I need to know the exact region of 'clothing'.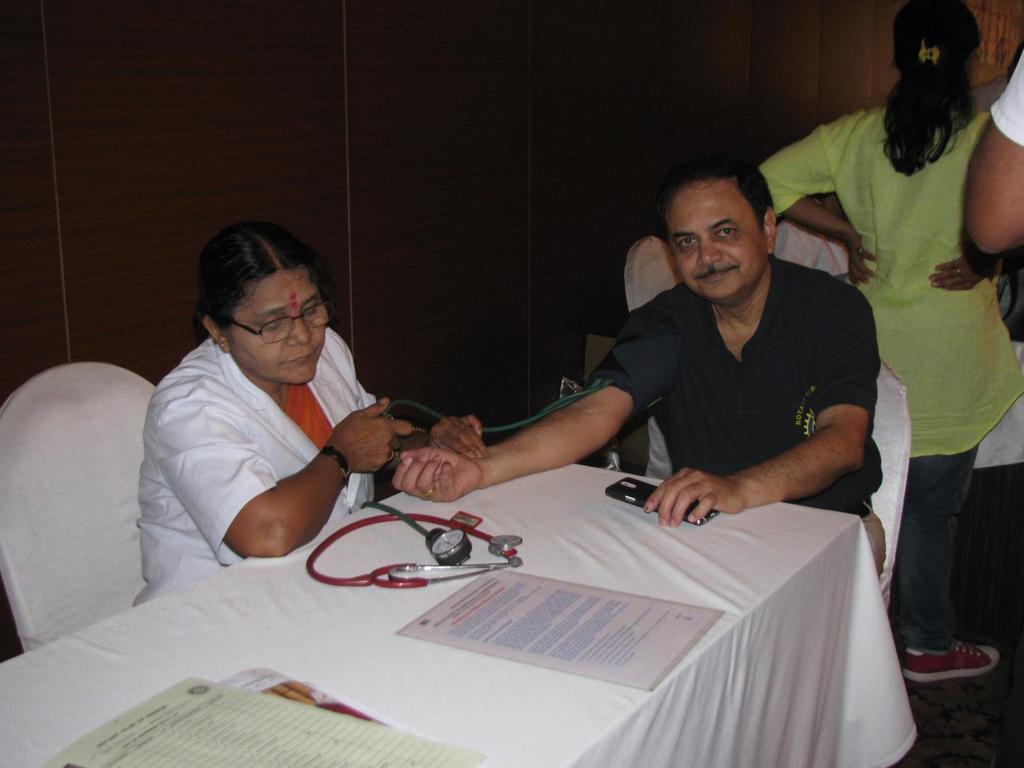
Region: <bbox>749, 100, 1023, 658</bbox>.
